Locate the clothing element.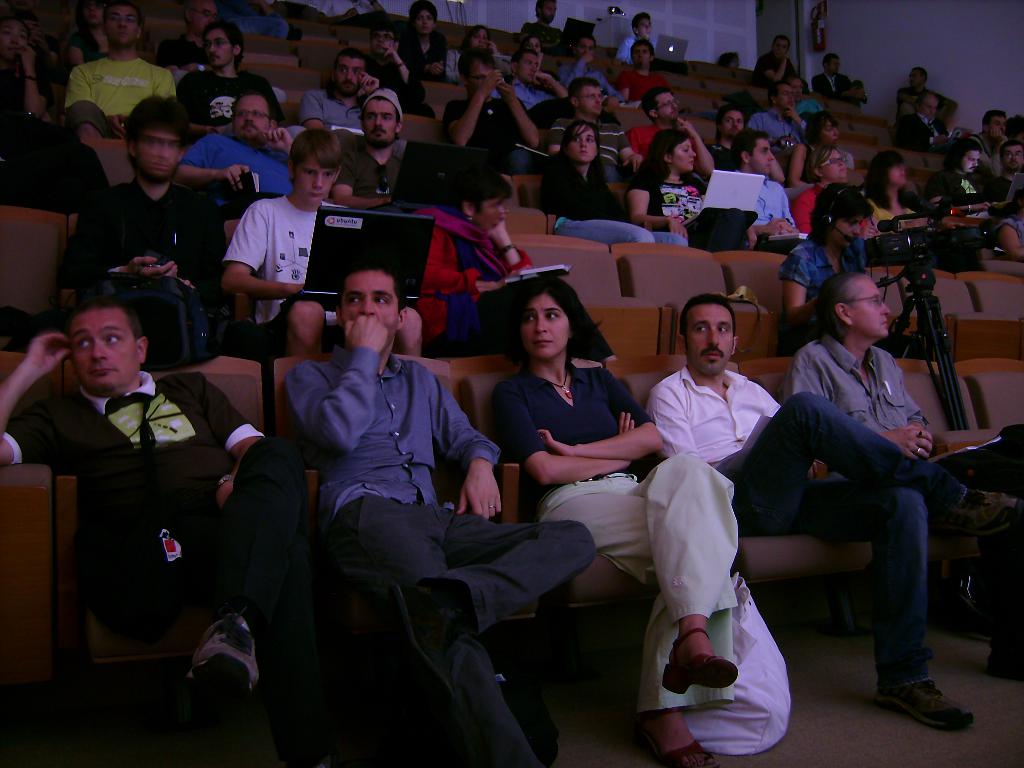
Element bbox: [x1=748, y1=177, x2=795, y2=251].
